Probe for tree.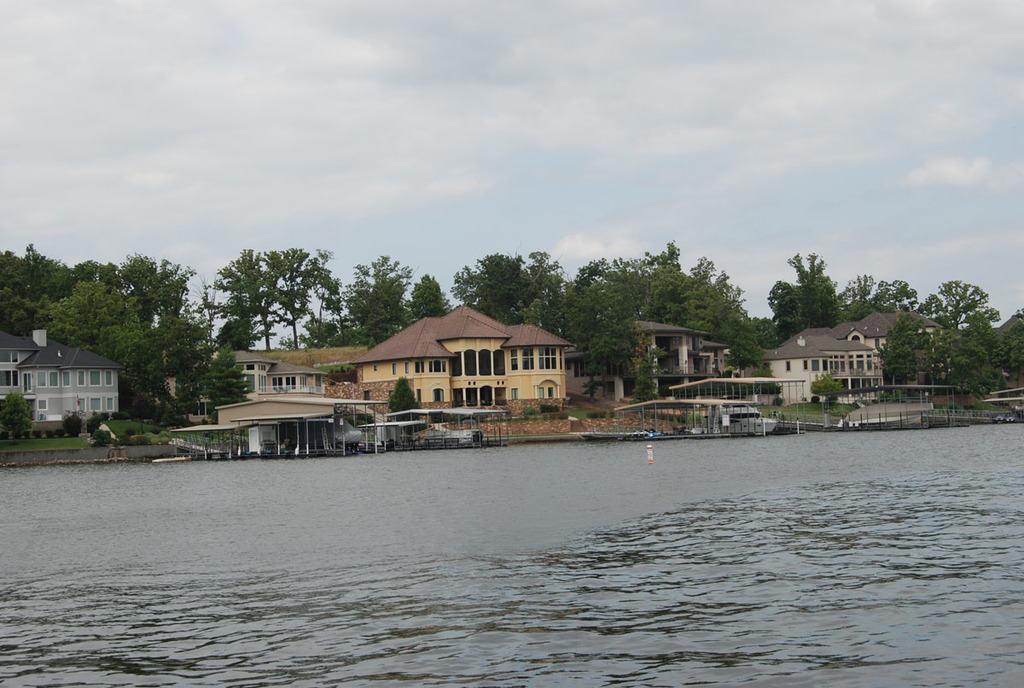
Probe result: [0,385,33,434].
